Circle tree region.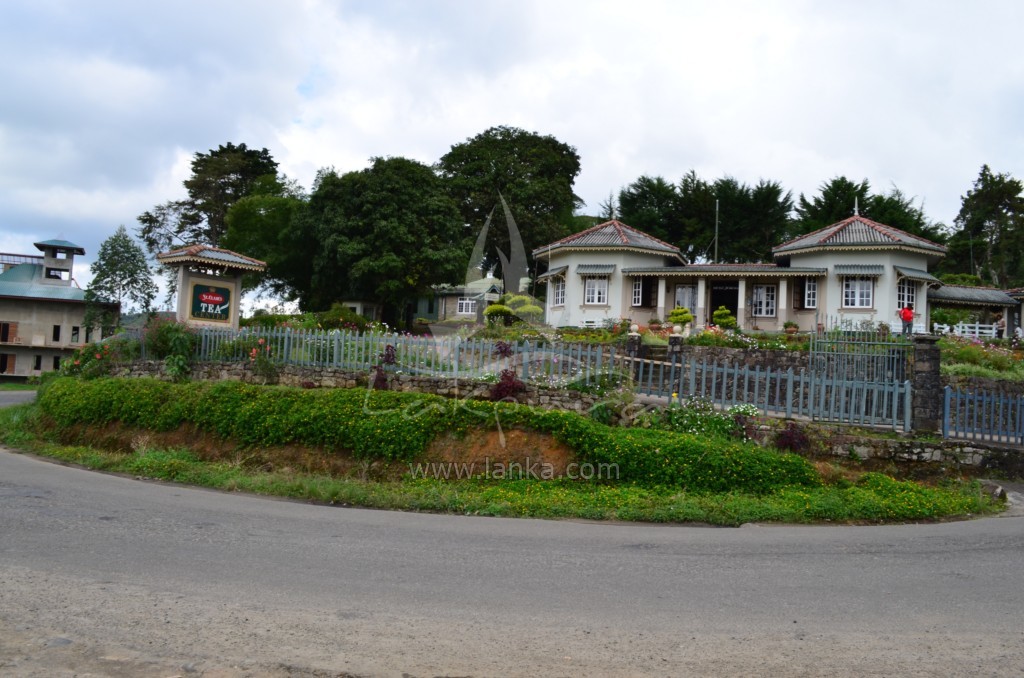
Region: {"x1": 283, "y1": 142, "x2": 463, "y2": 313}.
